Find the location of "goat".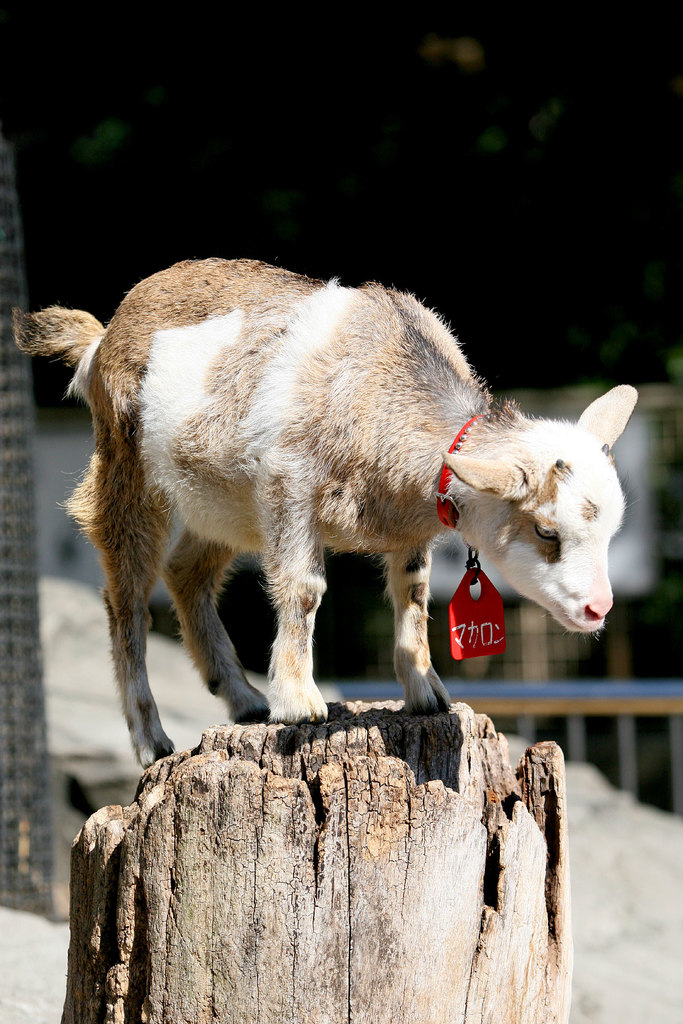
Location: 7/252/641/769.
